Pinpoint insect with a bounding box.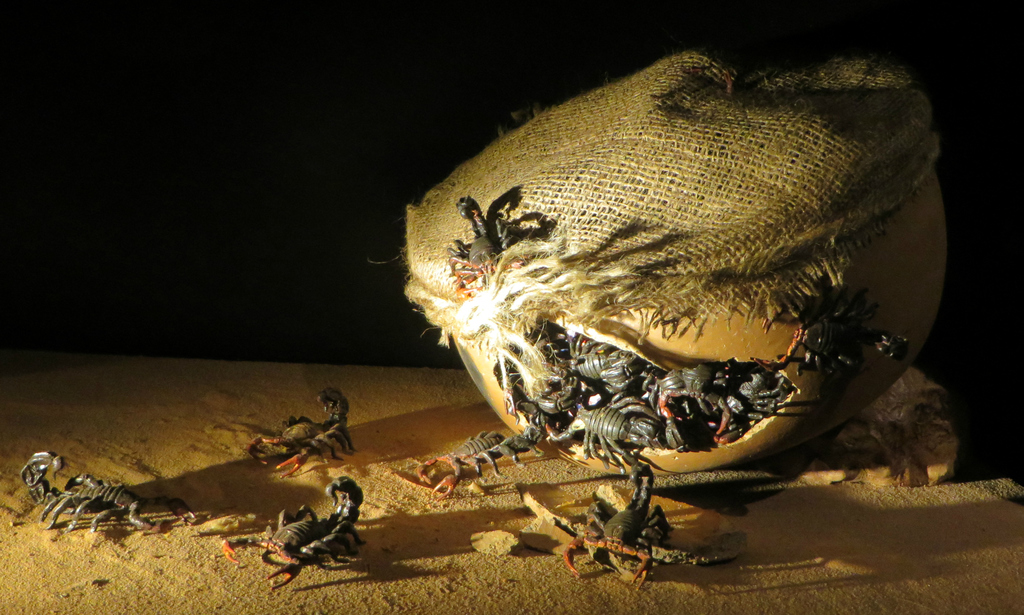
(x1=15, y1=452, x2=191, y2=537).
